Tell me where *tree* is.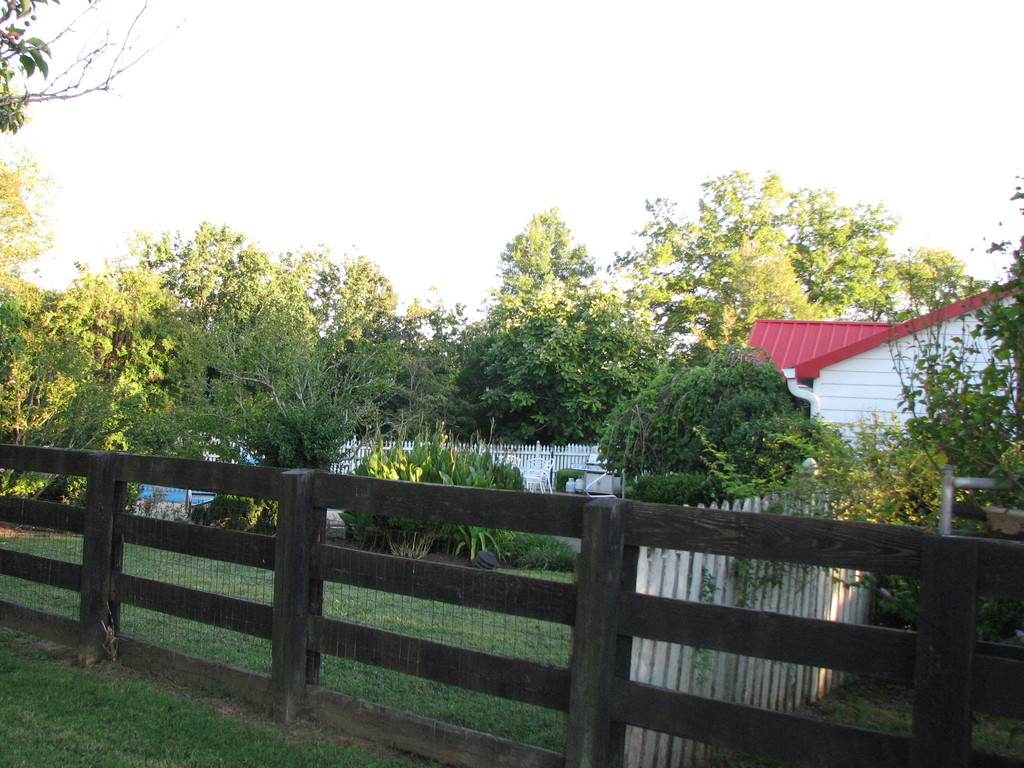
*tree* is at bbox=(0, 150, 54, 320).
